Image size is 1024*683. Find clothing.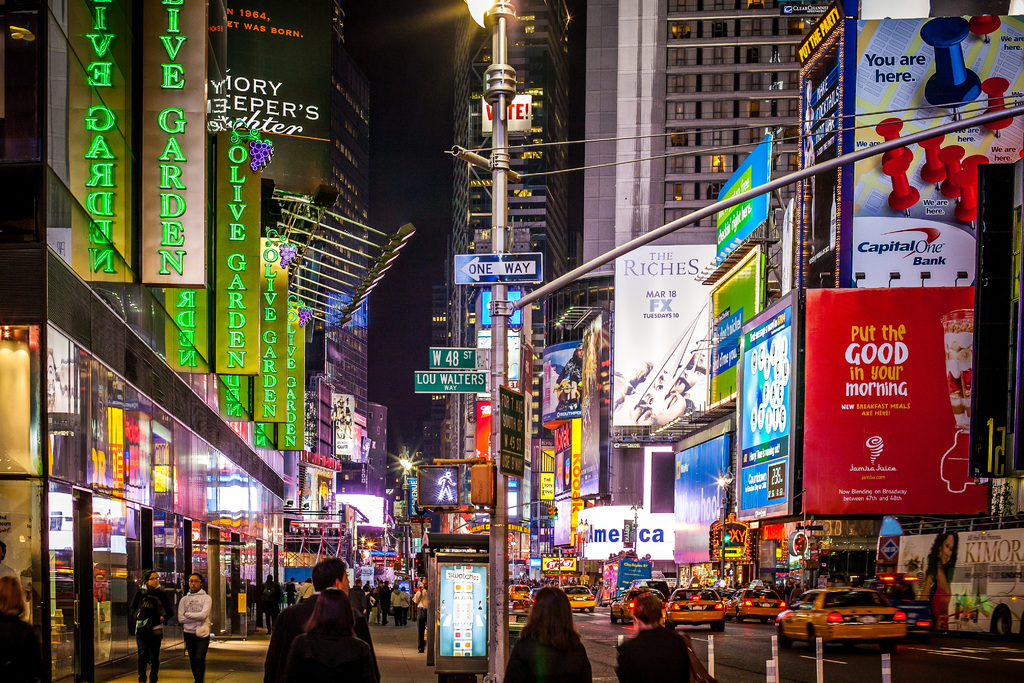
785, 585, 792, 597.
